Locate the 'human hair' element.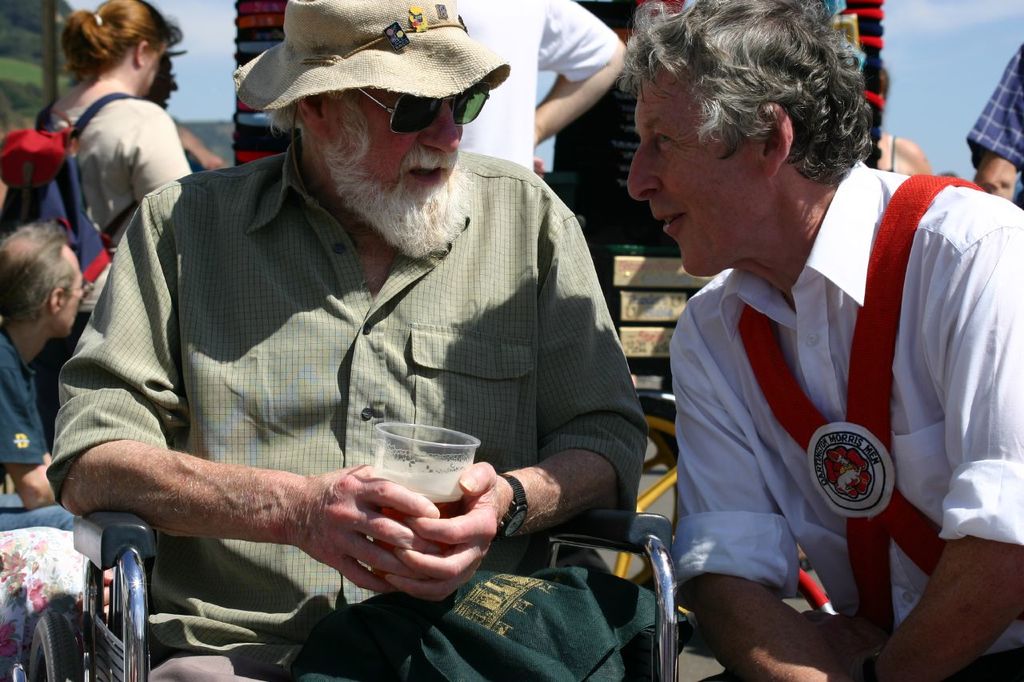
Element bbox: <bbox>260, 88, 355, 137</bbox>.
